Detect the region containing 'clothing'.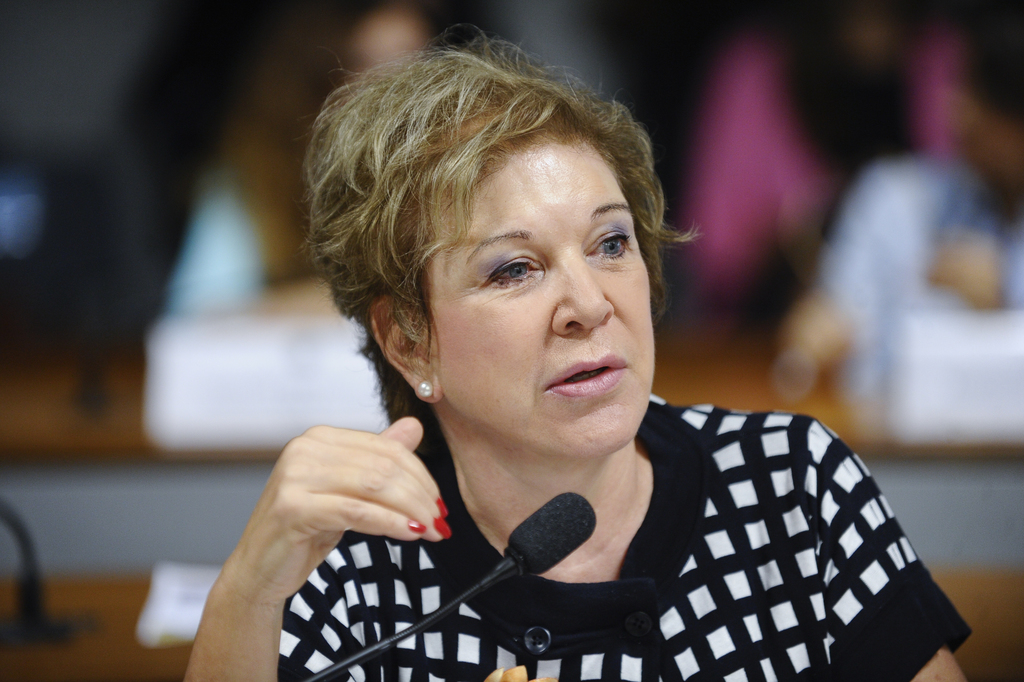
x1=232 y1=398 x2=963 y2=665.
